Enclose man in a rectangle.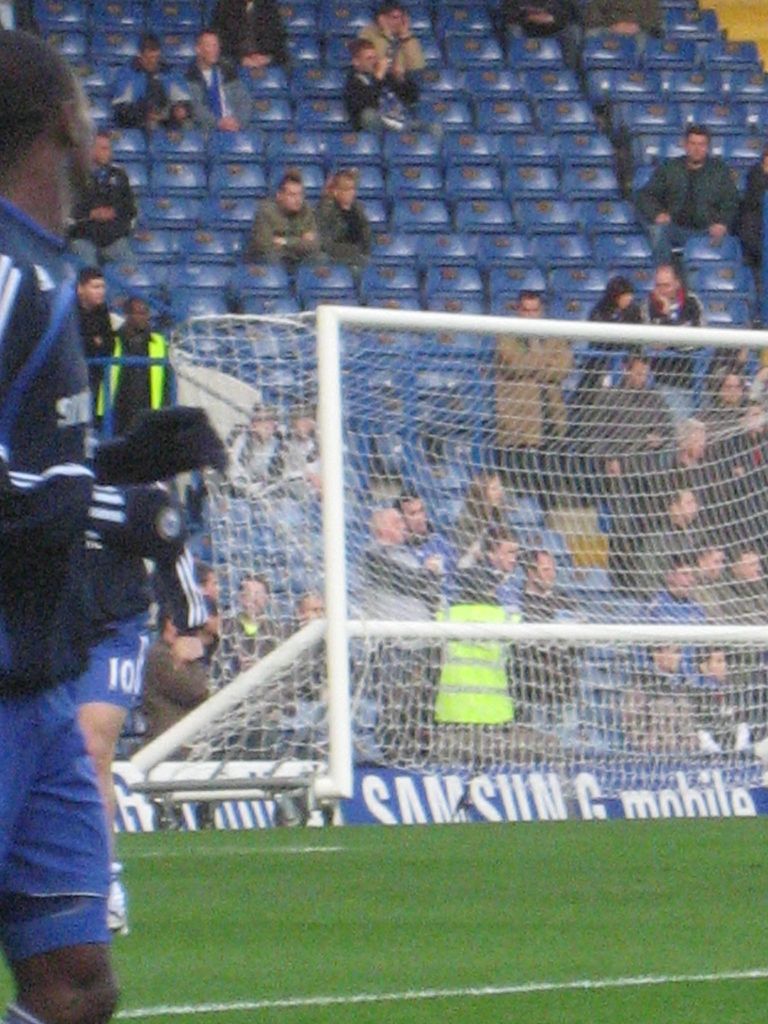
492:298:572:470.
